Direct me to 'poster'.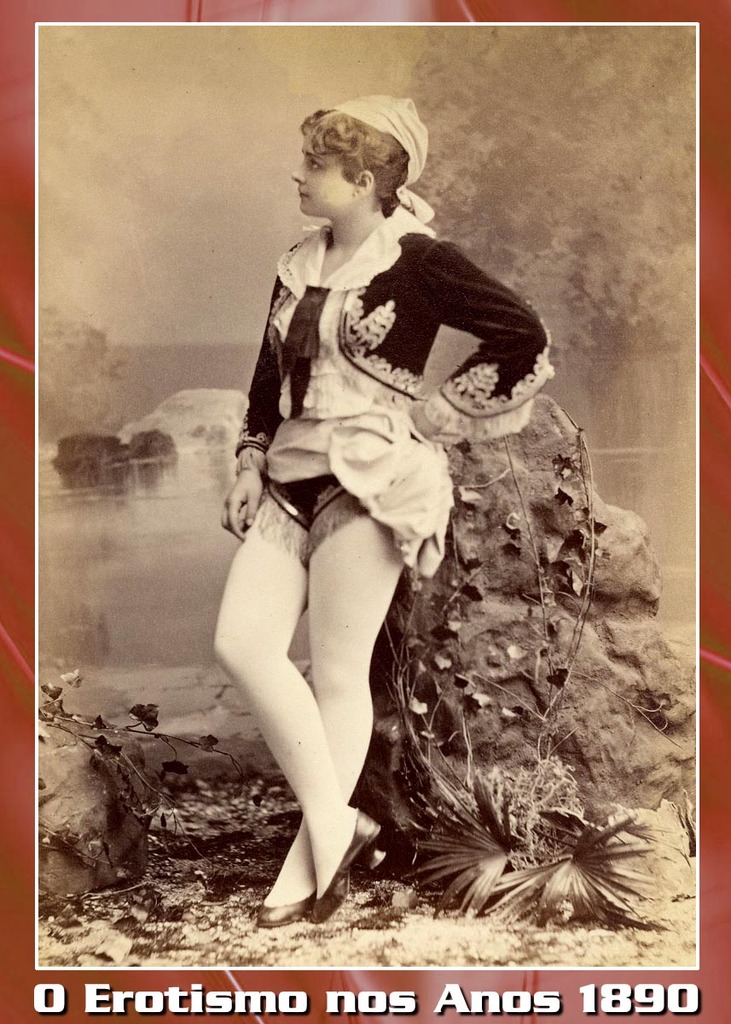
Direction: [left=3, top=0, right=730, bottom=1023].
